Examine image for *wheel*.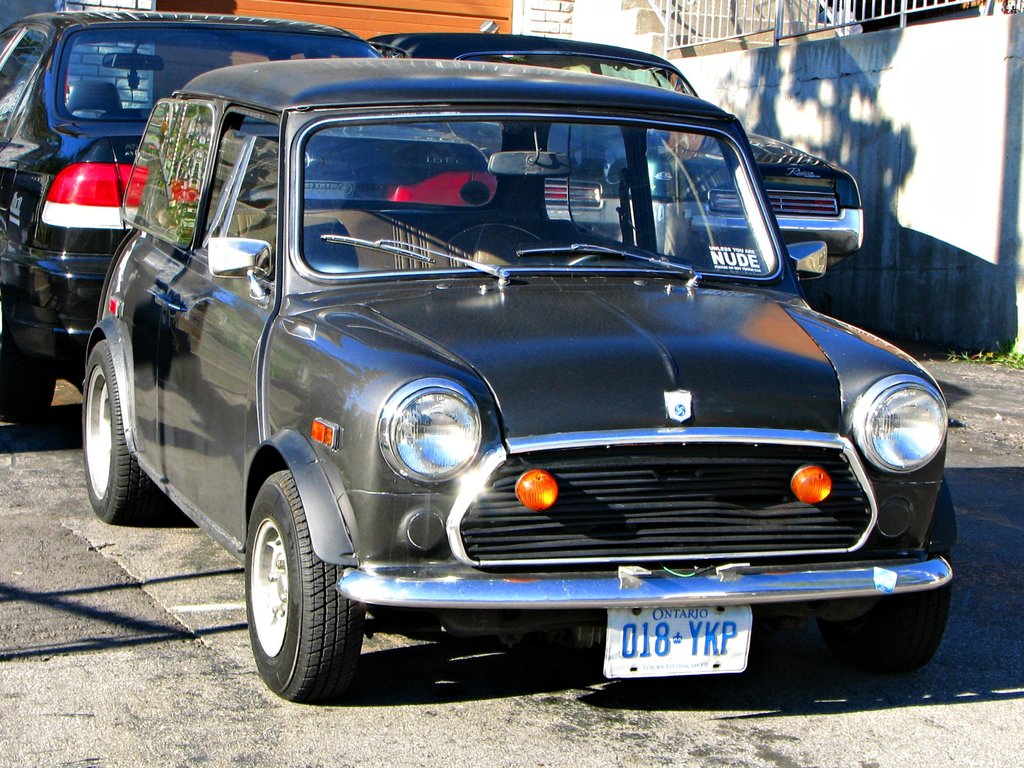
Examination result: <bbox>83, 341, 157, 523</bbox>.
